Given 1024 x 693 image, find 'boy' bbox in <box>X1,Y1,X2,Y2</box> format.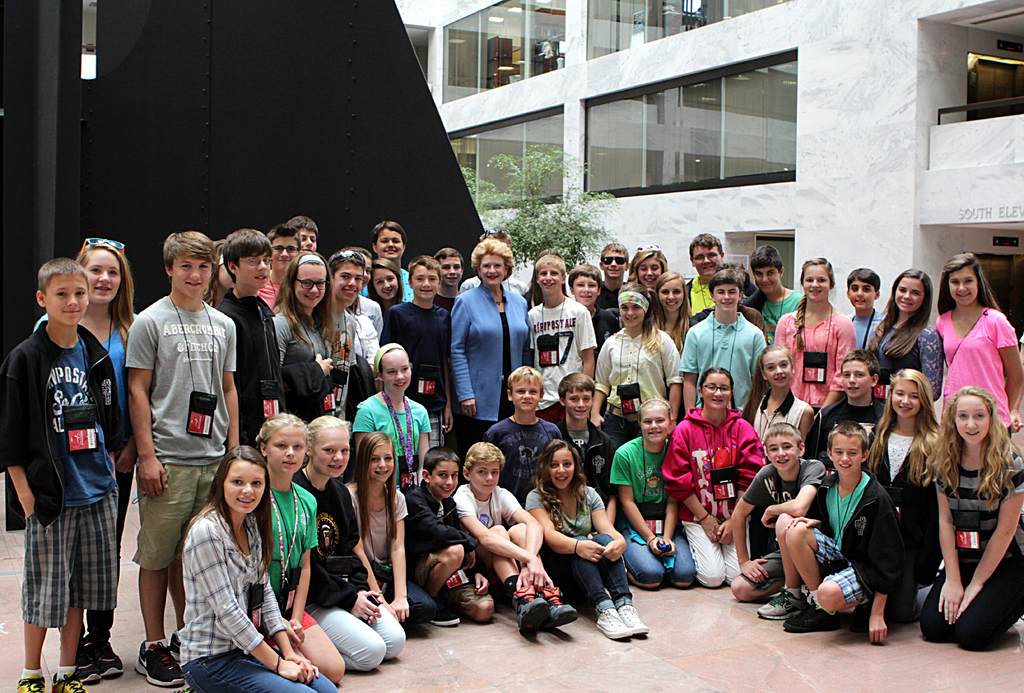
<box>328,252,363,416</box>.
